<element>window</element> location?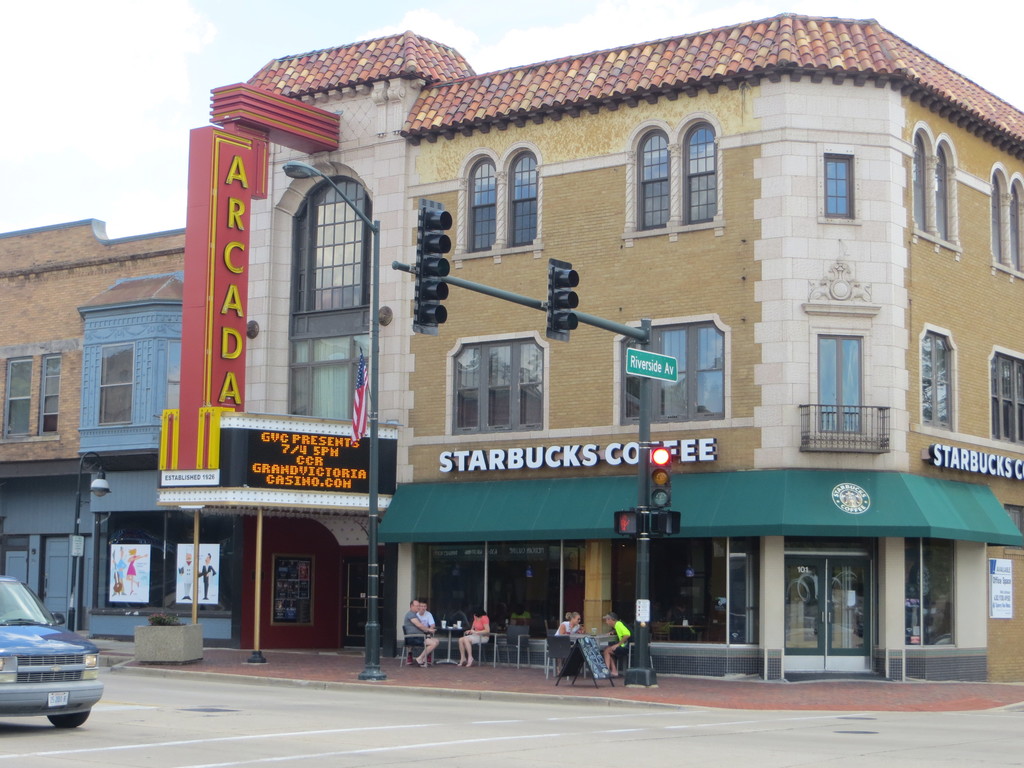
crop(506, 150, 538, 246)
